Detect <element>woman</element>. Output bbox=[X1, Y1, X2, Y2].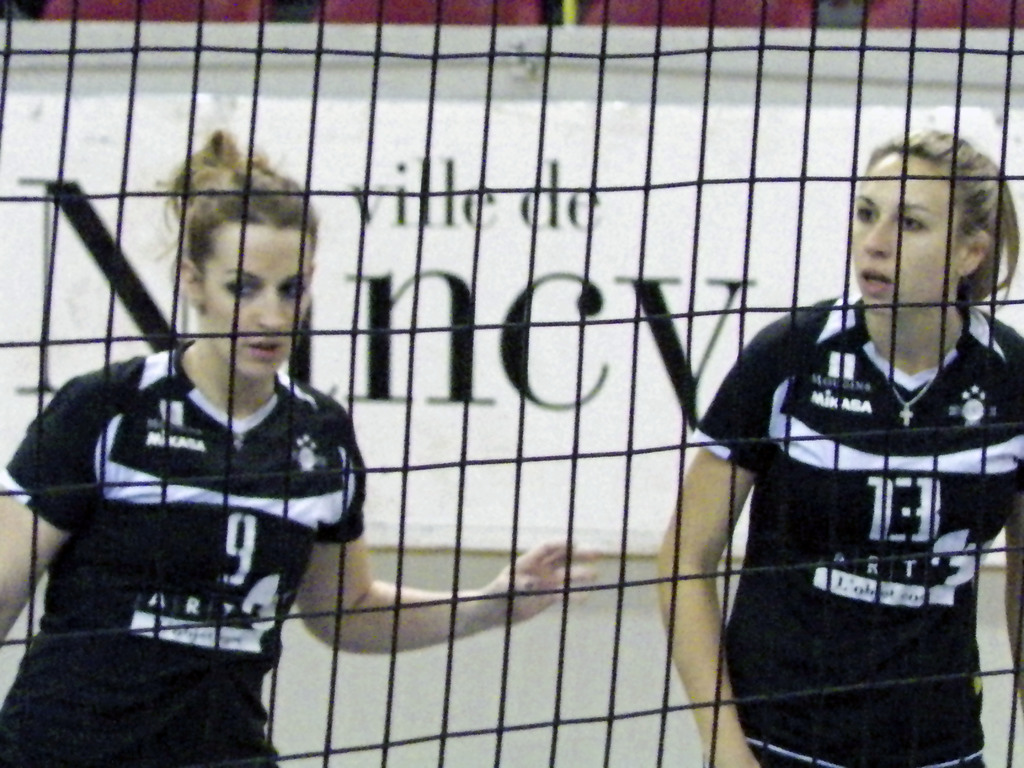
bbox=[0, 125, 604, 767].
